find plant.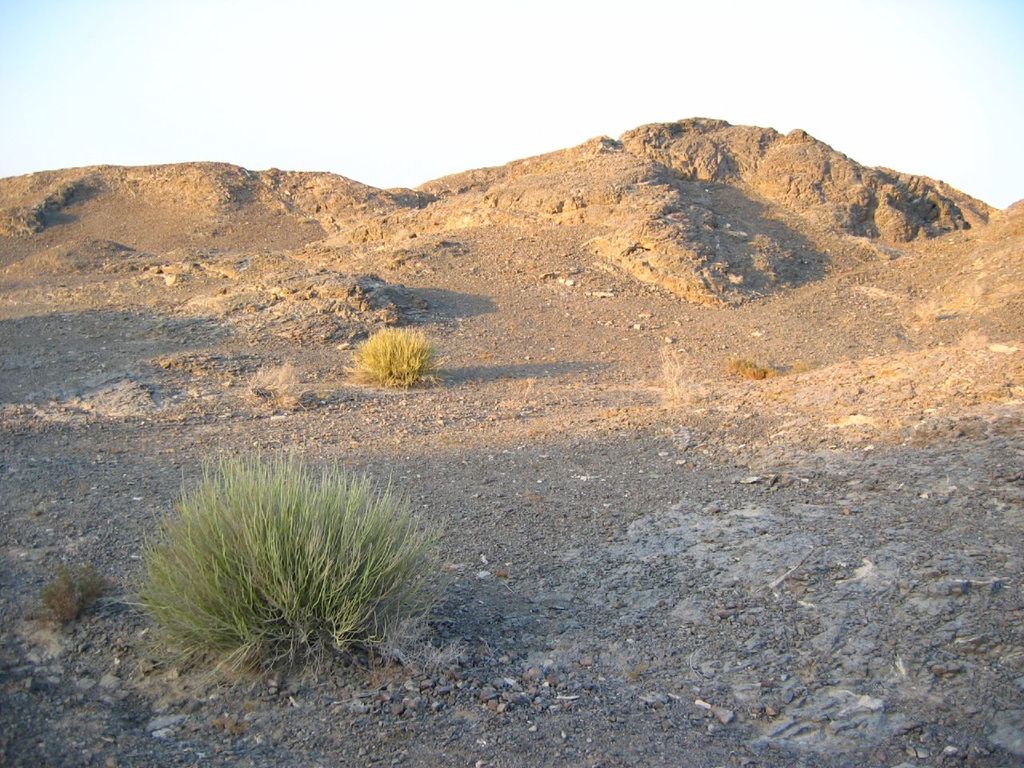
<bbox>132, 444, 470, 661</bbox>.
